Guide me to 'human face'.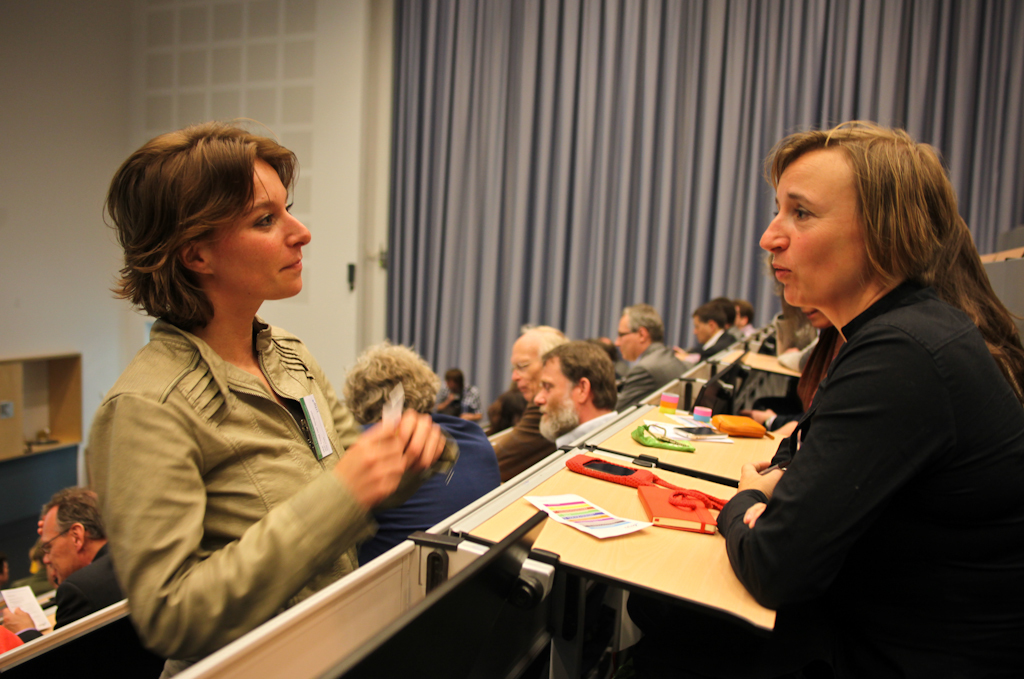
Guidance: [left=758, top=143, right=868, bottom=304].
